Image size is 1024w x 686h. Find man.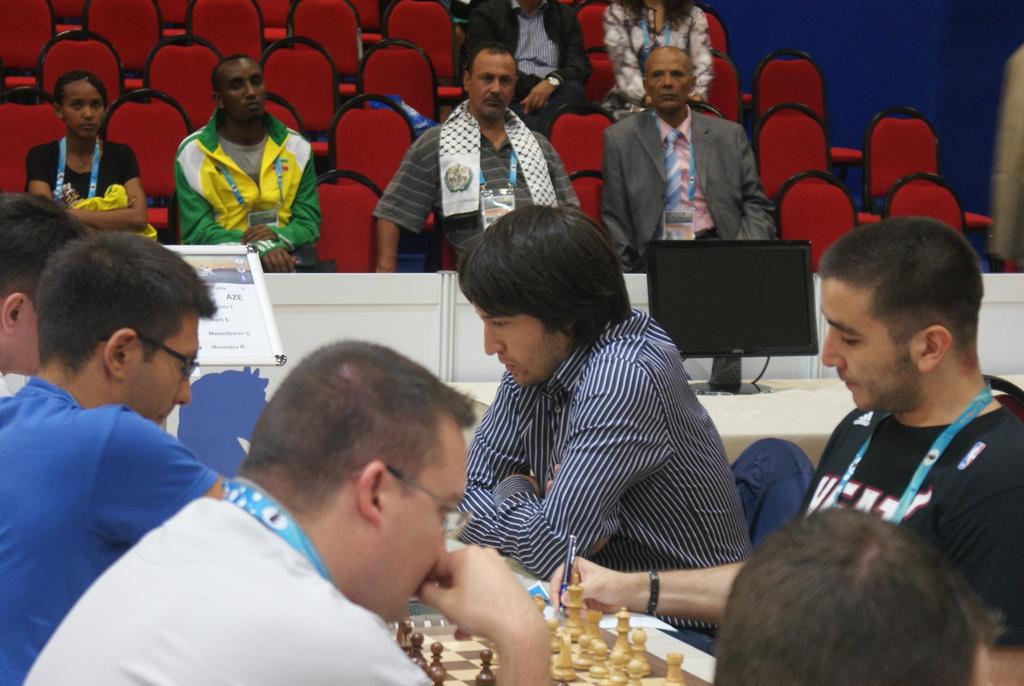
[613, 42, 776, 268].
